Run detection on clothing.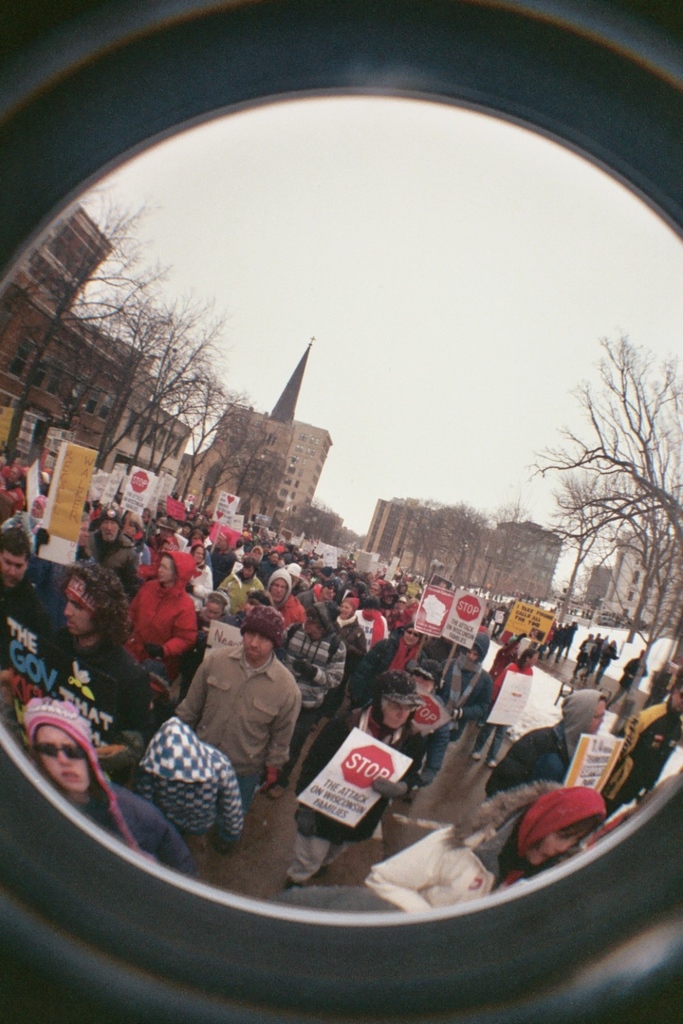
Result: <region>143, 532, 180, 551</region>.
